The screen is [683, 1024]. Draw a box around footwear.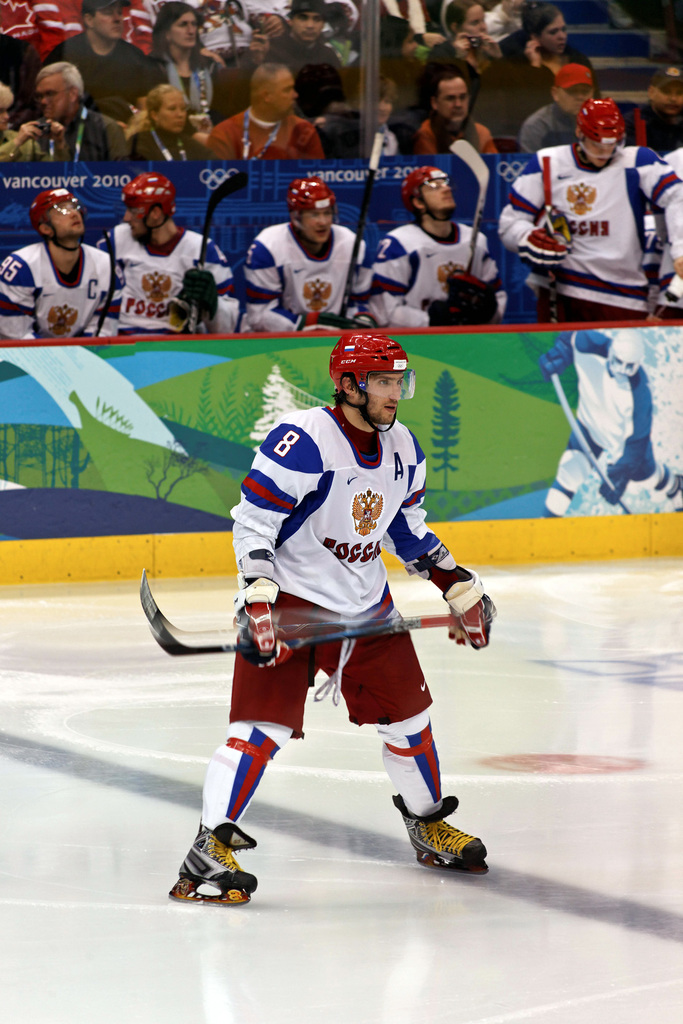
(390,796,504,870).
